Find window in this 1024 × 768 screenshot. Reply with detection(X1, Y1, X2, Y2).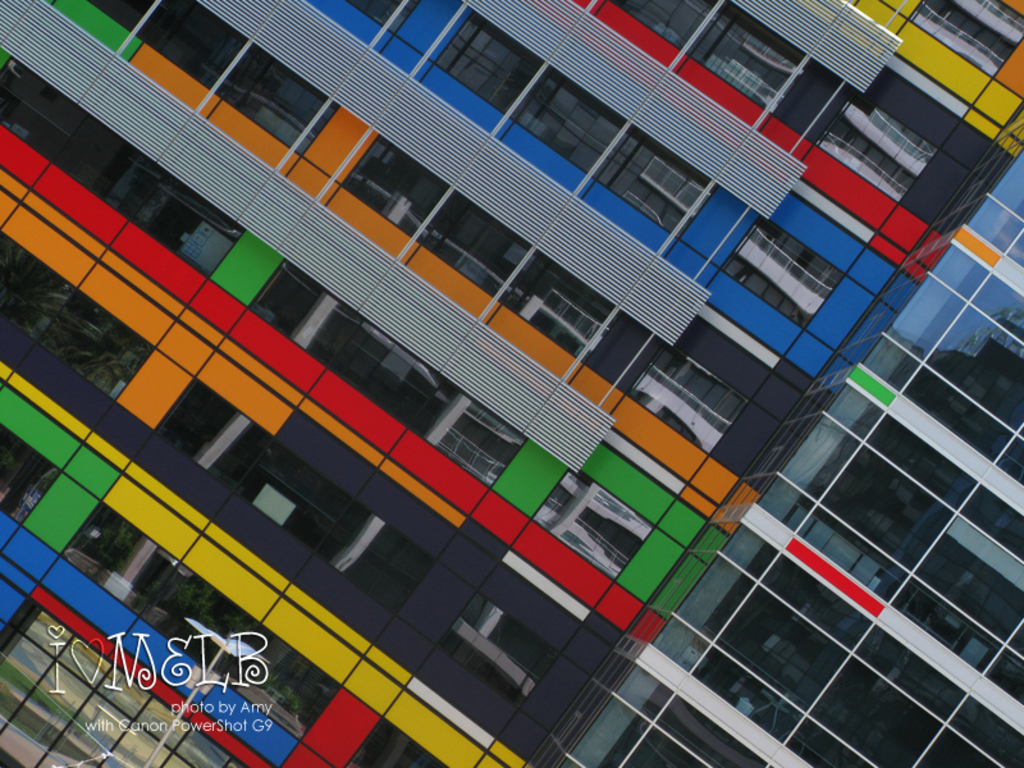
detection(603, 131, 718, 233).
